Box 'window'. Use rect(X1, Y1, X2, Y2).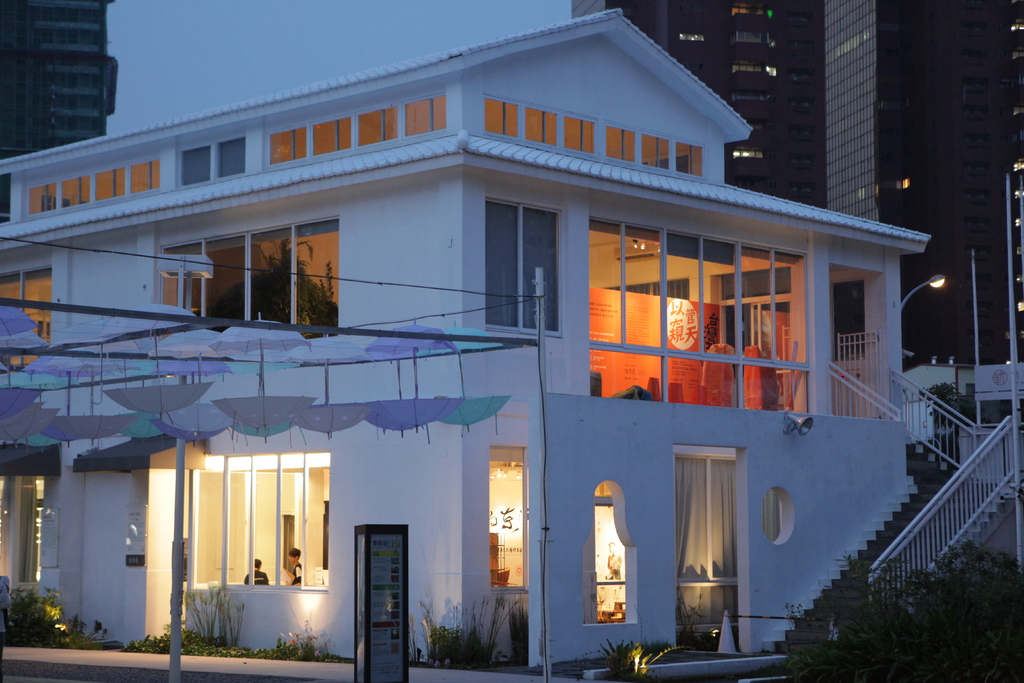
rect(963, 160, 989, 173).
